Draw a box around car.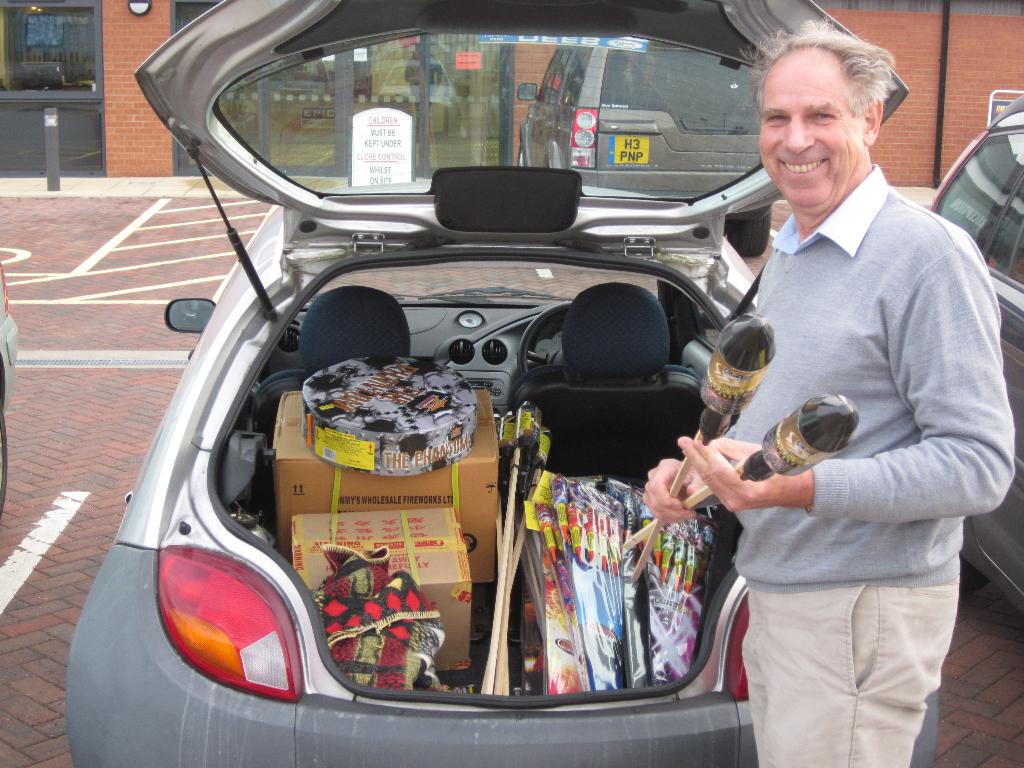
bbox=[61, 0, 911, 767].
